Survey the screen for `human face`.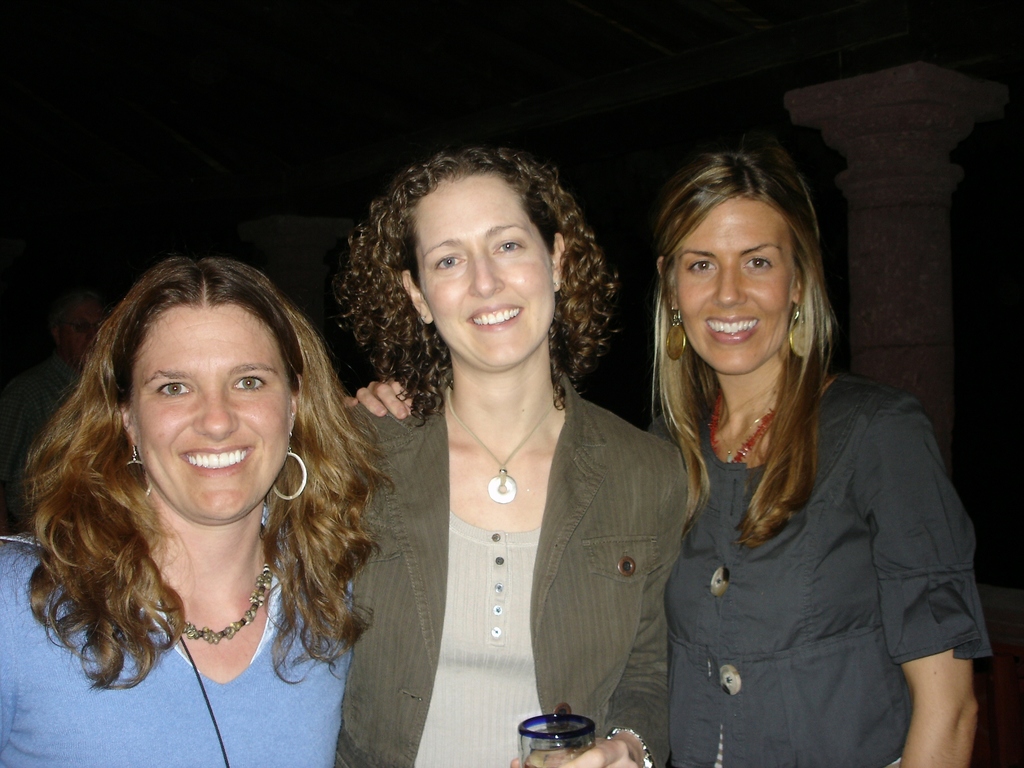
Survey found: pyautogui.locateOnScreen(417, 177, 553, 367).
